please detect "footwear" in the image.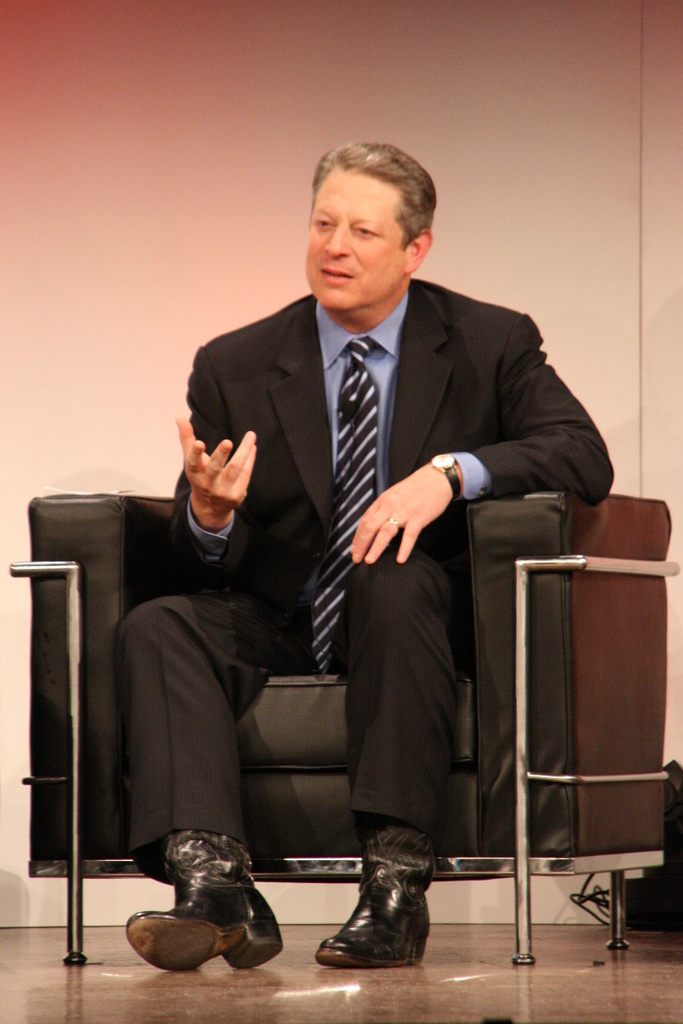
(x1=121, y1=882, x2=291, y2=972).
